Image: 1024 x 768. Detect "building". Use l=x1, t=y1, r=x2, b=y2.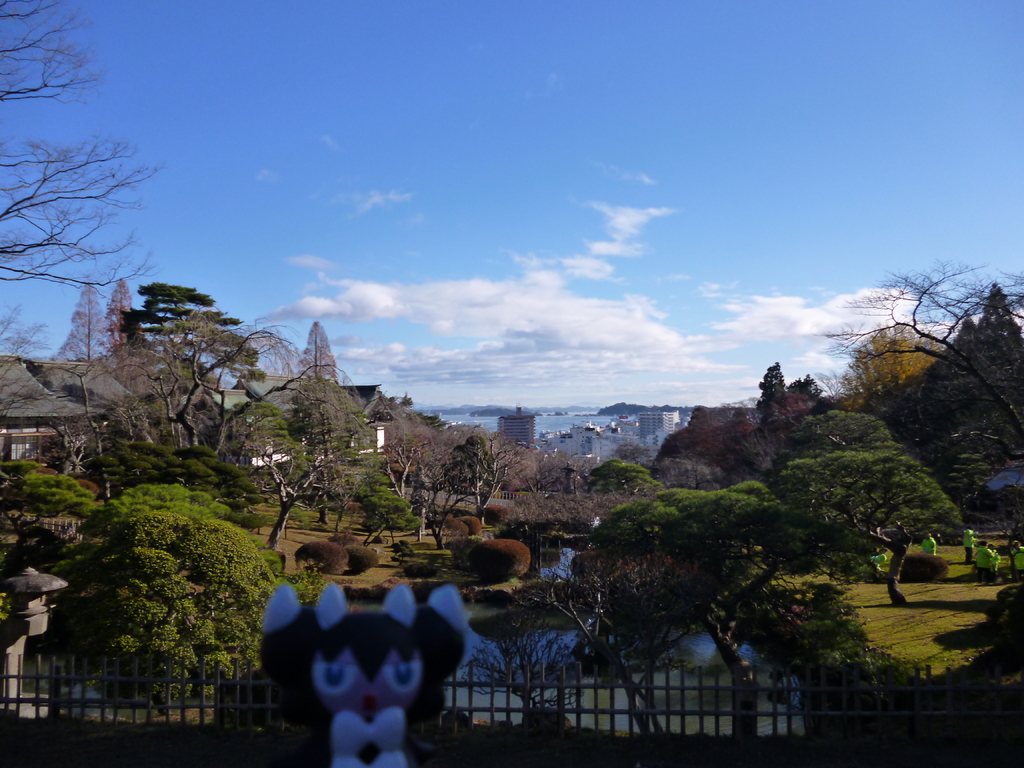
l=495, t=404, r=537, b=445.
